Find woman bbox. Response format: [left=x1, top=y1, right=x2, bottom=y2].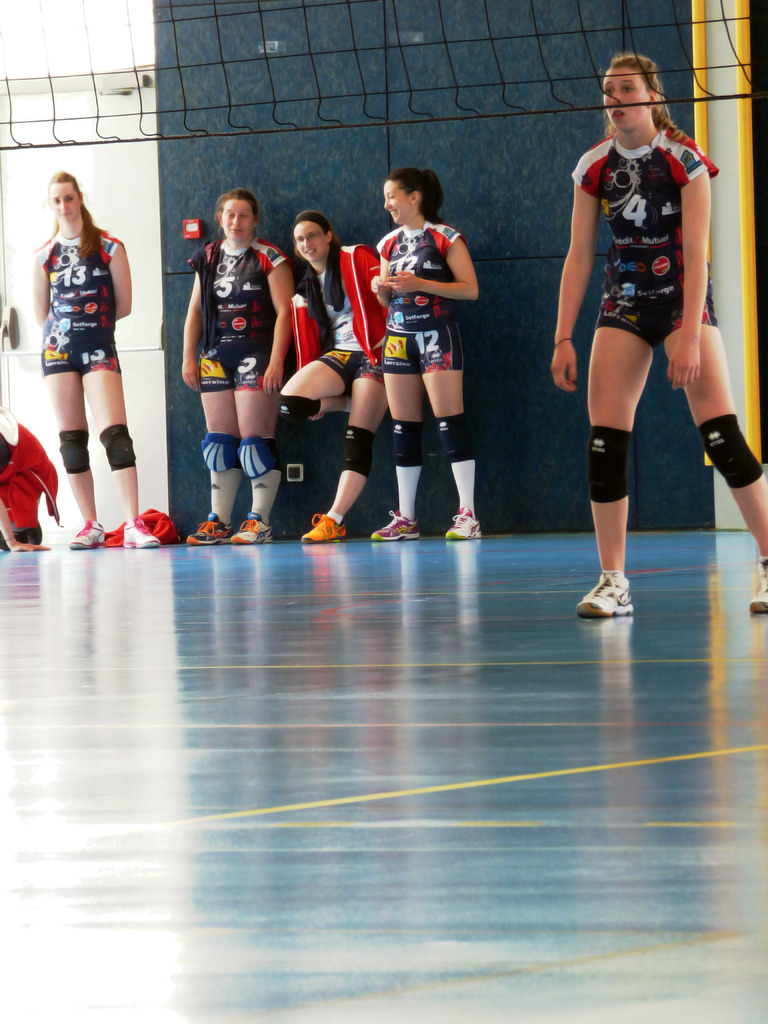
[left=550, top=54, right=767, bottom=620].
